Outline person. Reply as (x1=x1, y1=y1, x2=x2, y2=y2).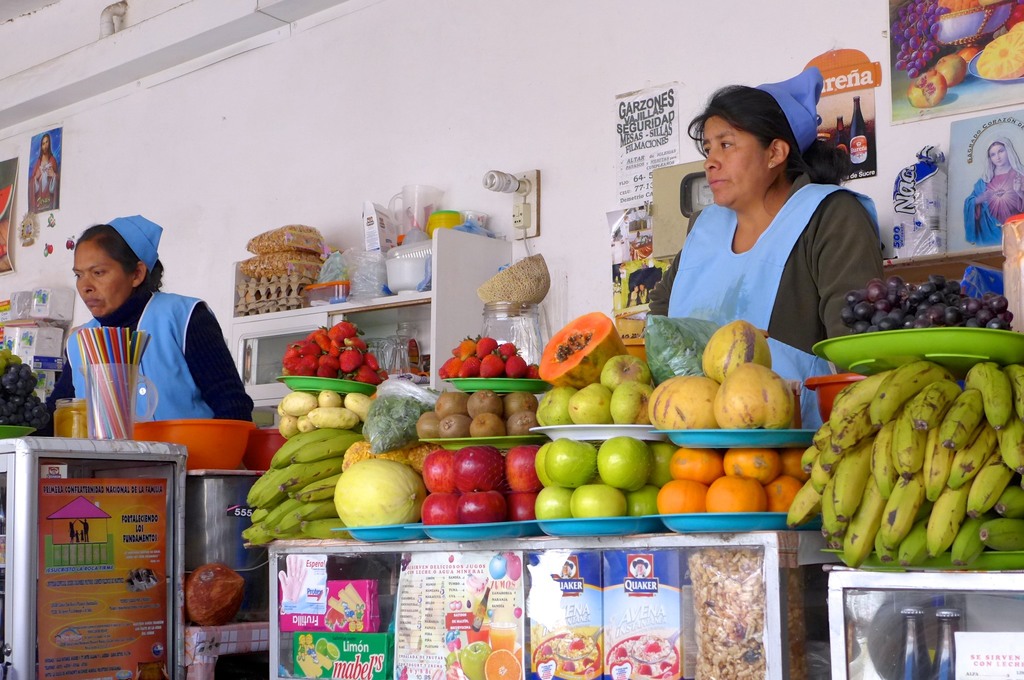
(x1=959, y1=130, x2=1023, y2=248).
